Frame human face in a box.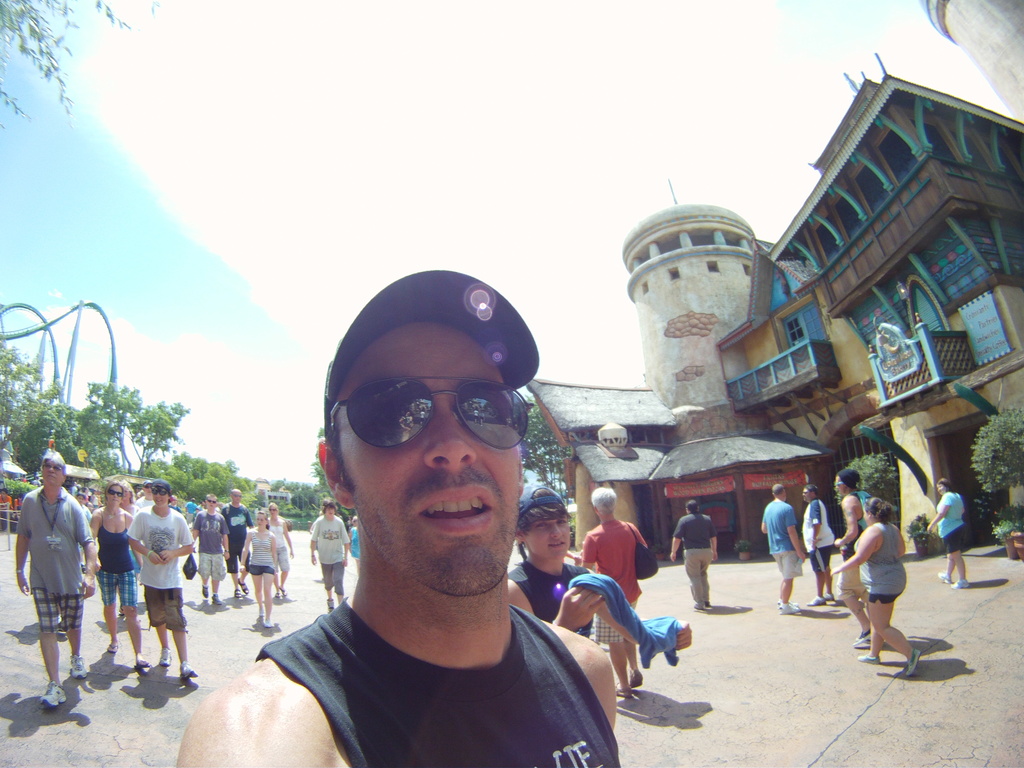
x1=205 y1=495 x2=217 y2=510.
